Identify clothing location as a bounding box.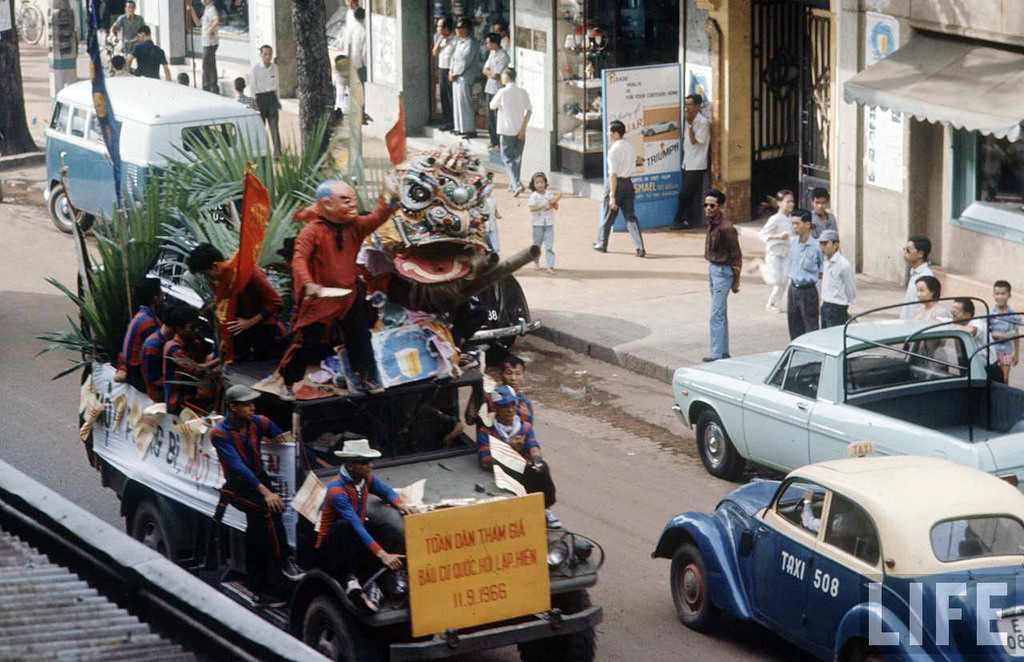
detection(488, 80, 533, 190).
